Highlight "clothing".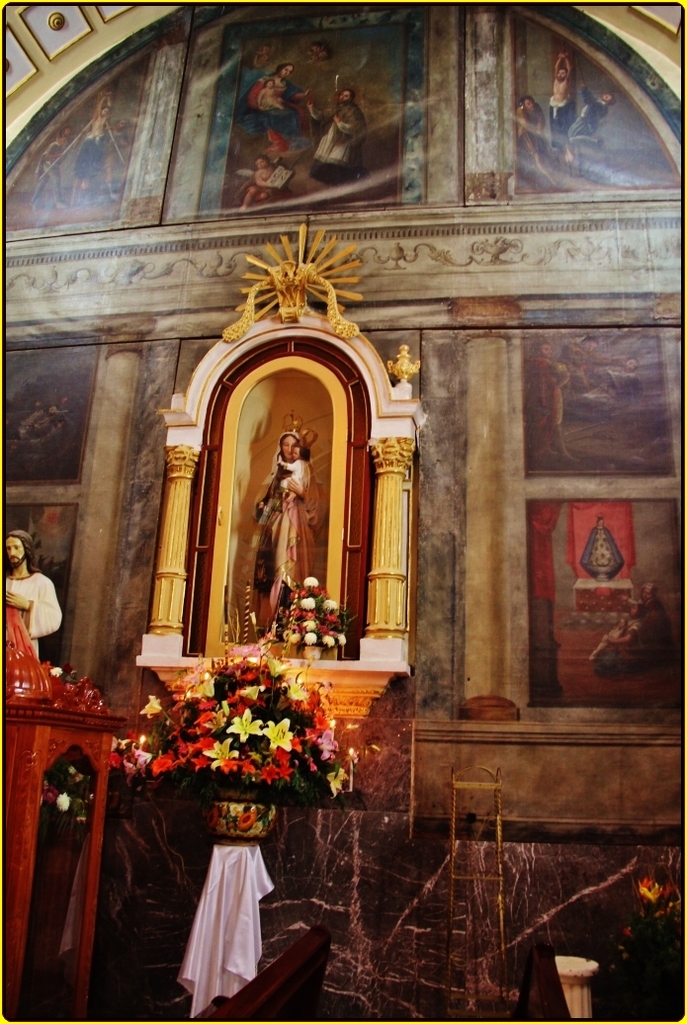
Highlighted region: region(243, 74, 302, 138).
